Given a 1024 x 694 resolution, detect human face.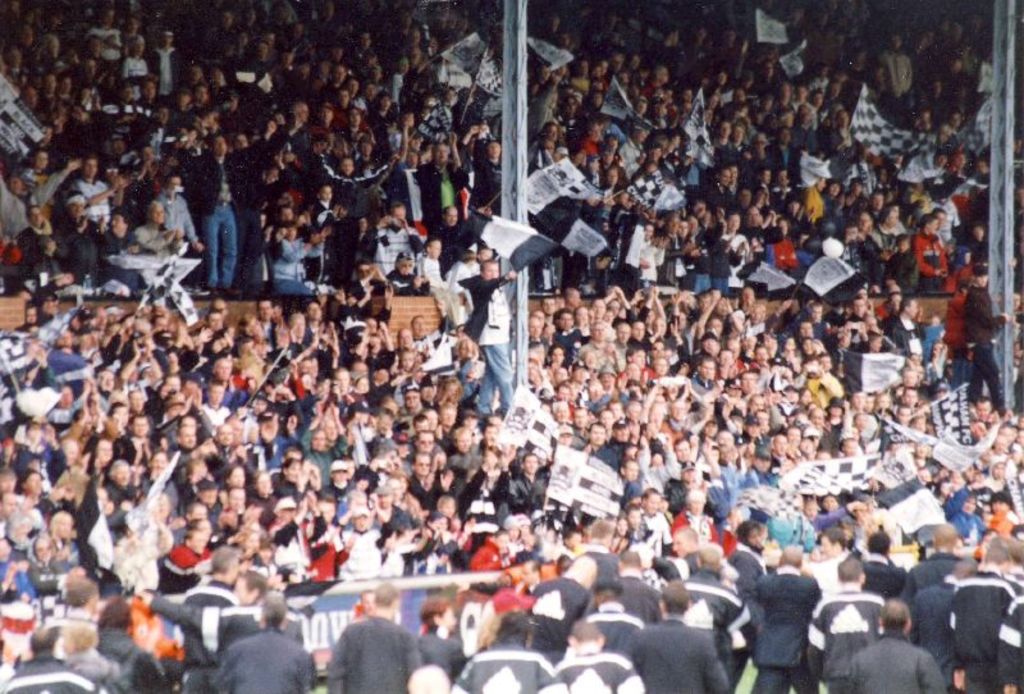
[63, 484, 83, 501].
